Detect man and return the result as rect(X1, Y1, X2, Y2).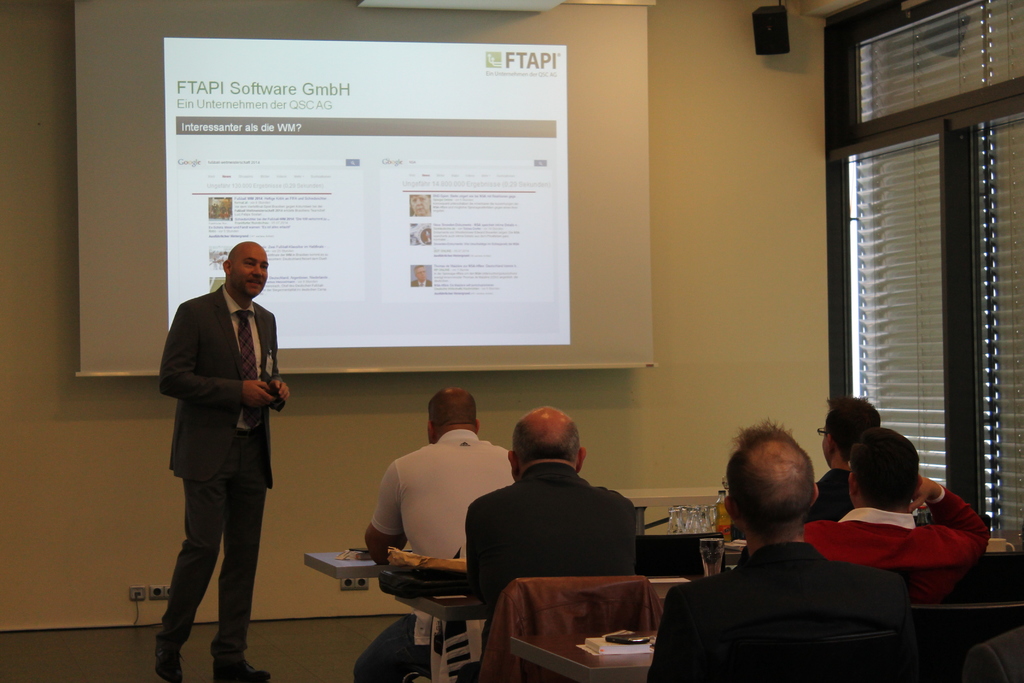
rect(805, 395, 880, 520).
